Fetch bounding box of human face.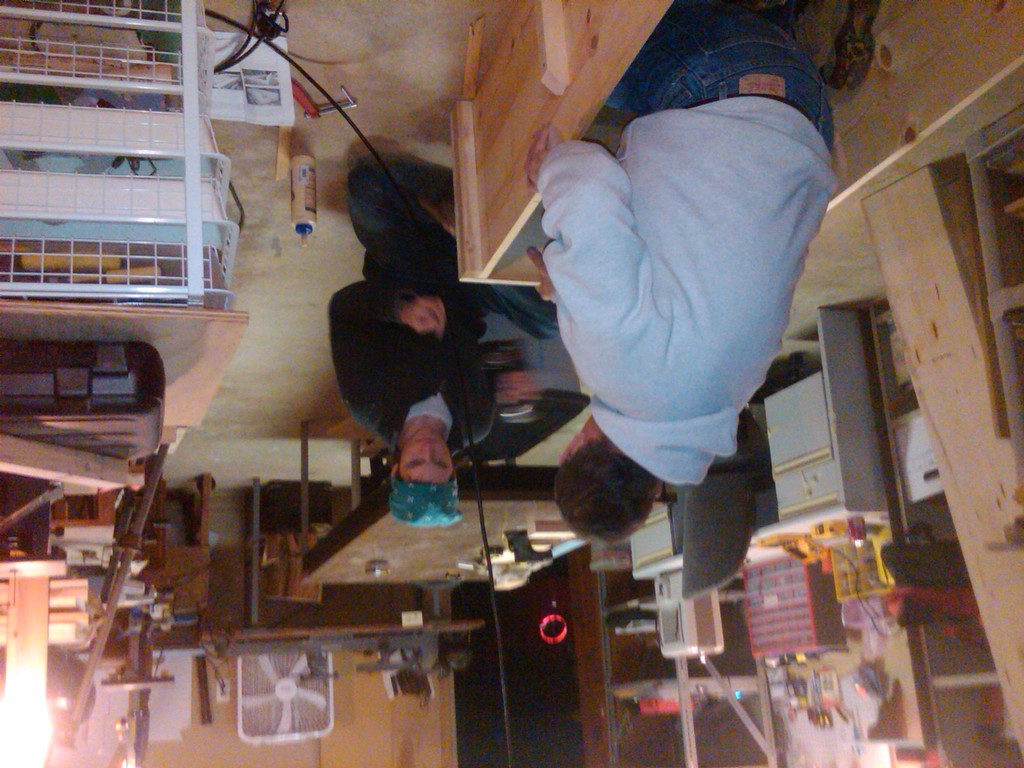
Bbox: detection(399, 428, 453, 485).
